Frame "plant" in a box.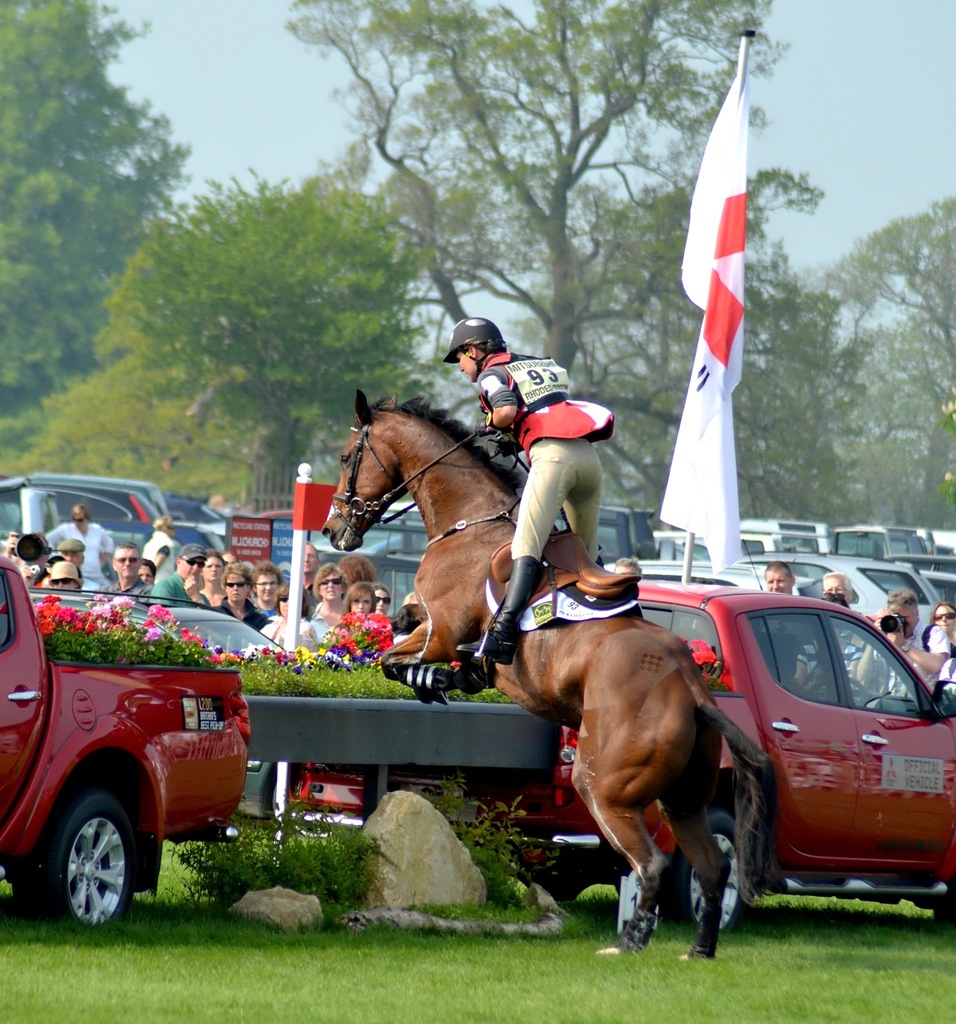
0,830,955,1023.
